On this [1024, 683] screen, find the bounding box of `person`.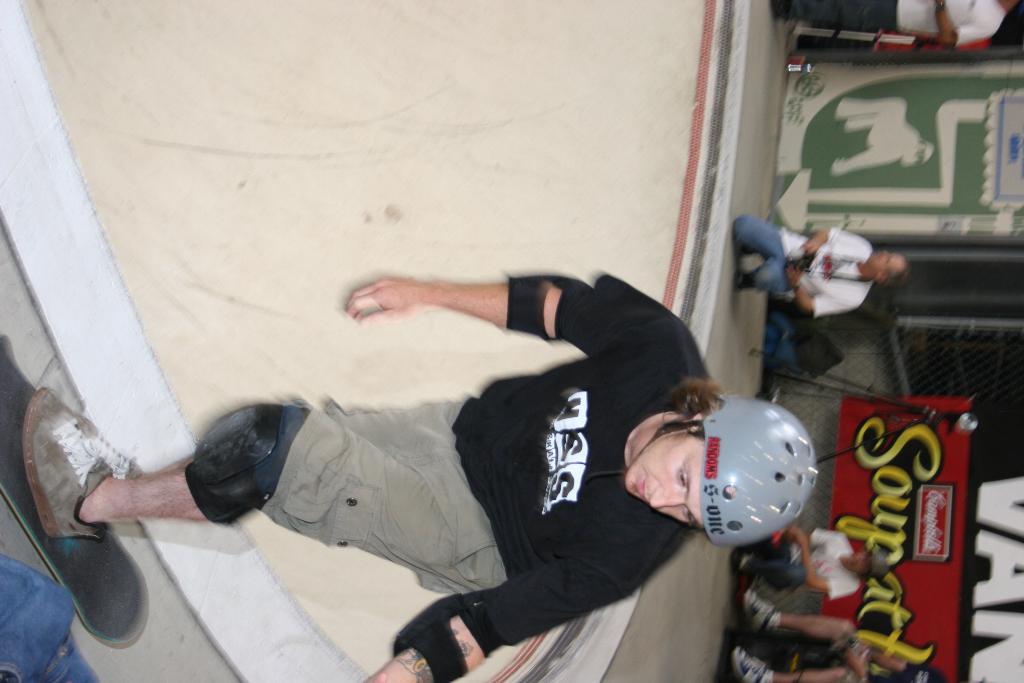
Bounding box: <bbox>771, 0, 1020, 53</bbox>.
